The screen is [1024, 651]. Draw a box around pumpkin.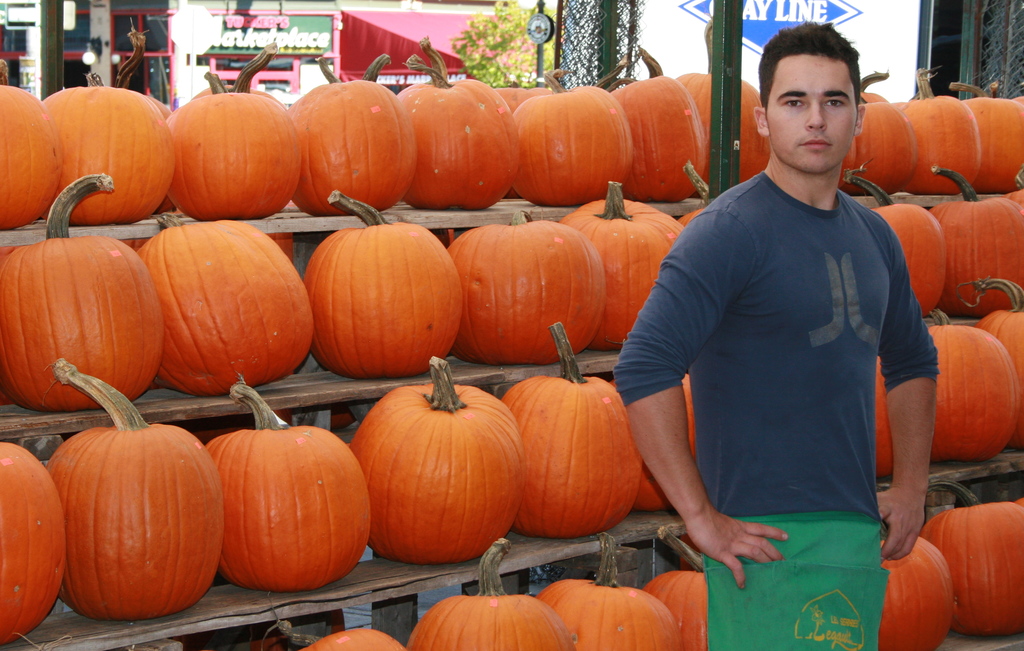
{"left": 36, "top": 68, "right": 178, "bottom": 223}.
